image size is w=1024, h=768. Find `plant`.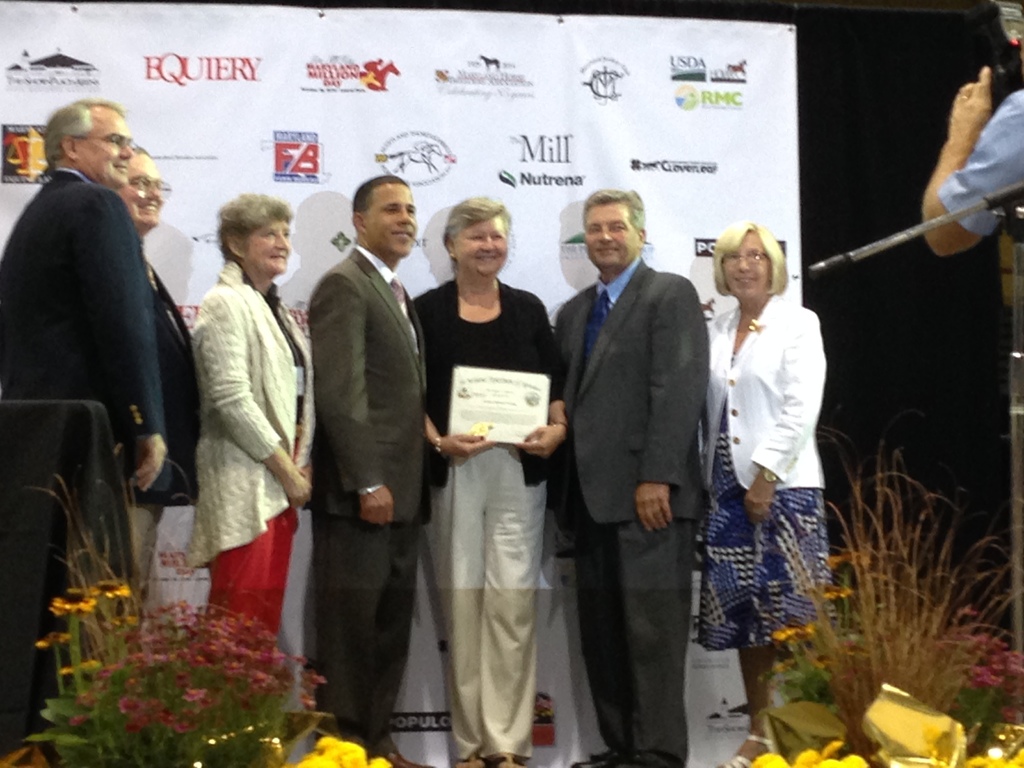
rect(786, 316, 1023, 749).
